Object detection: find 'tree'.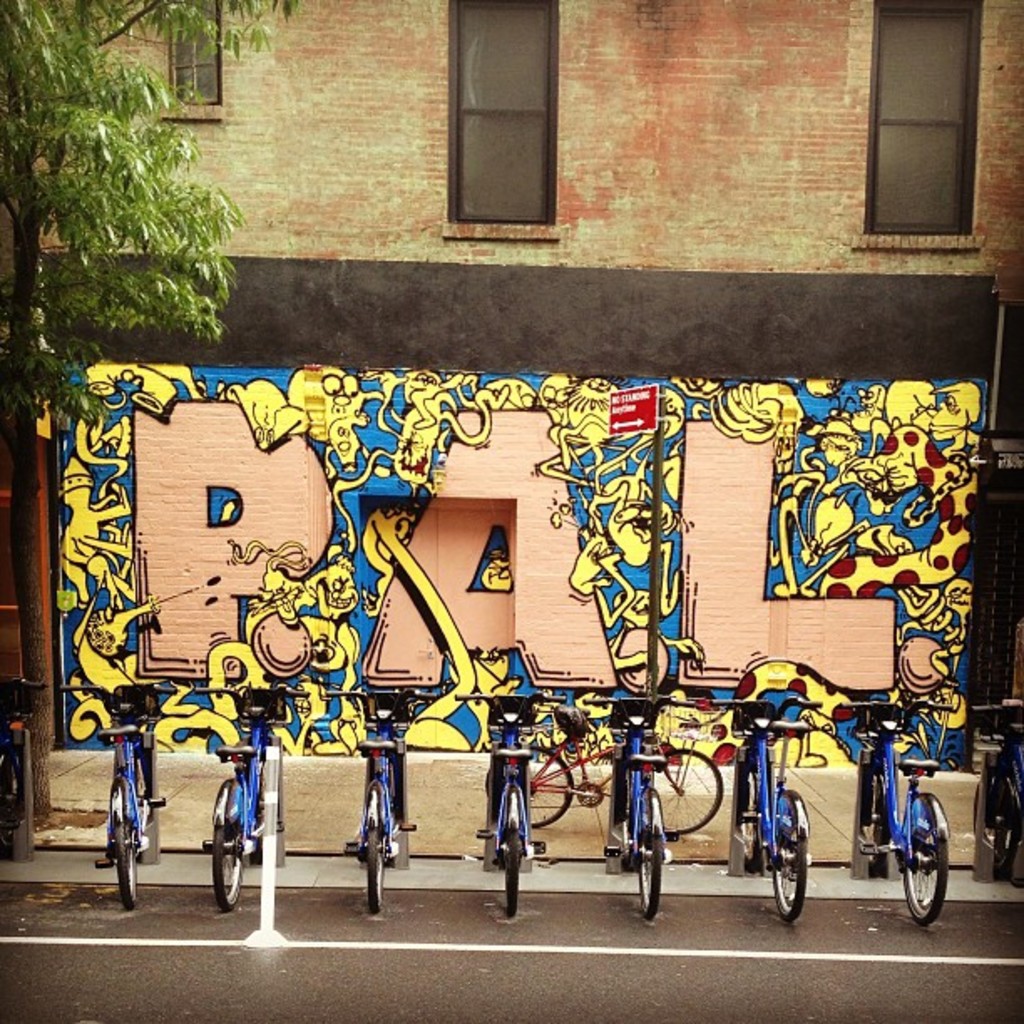
l=0, t=0, r=306, b=850.
